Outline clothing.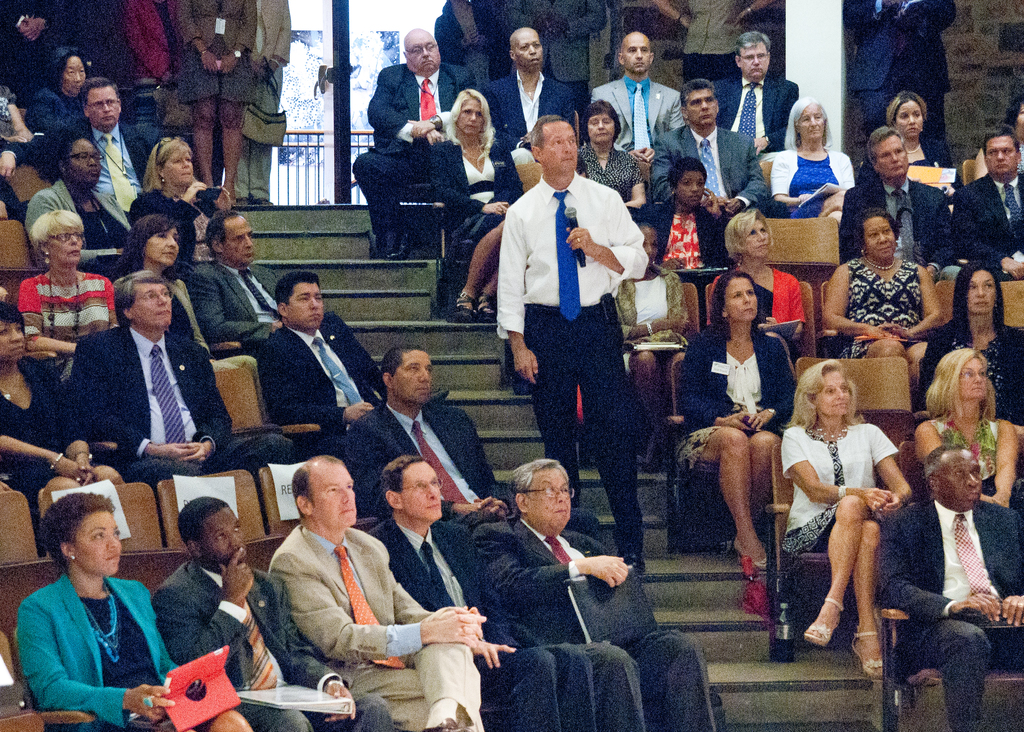
Outline: Rect(0, 117, 152, 248).
